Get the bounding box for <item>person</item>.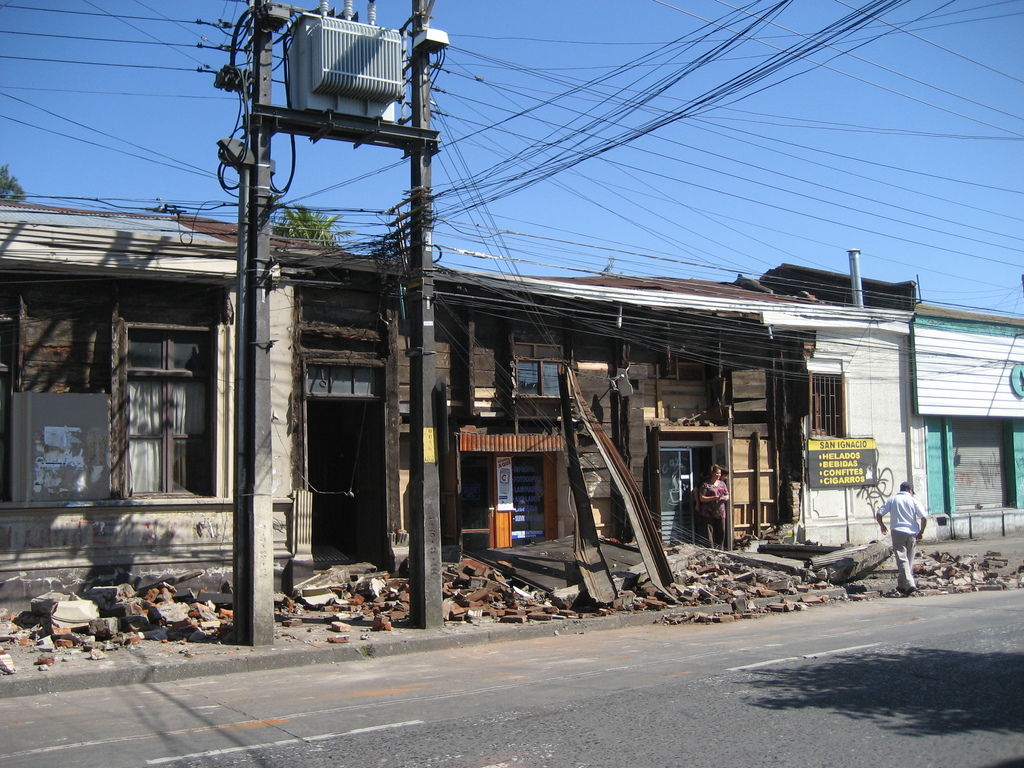
882/462/938/598.
